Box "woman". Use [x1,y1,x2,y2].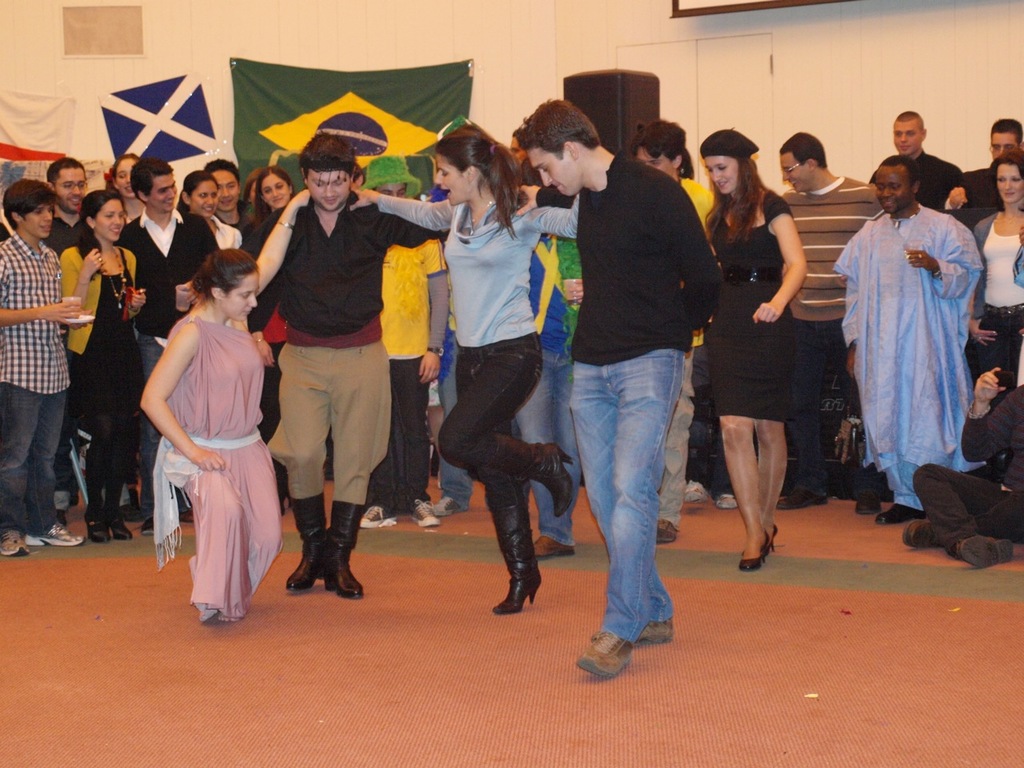
[254,162,291,229].
